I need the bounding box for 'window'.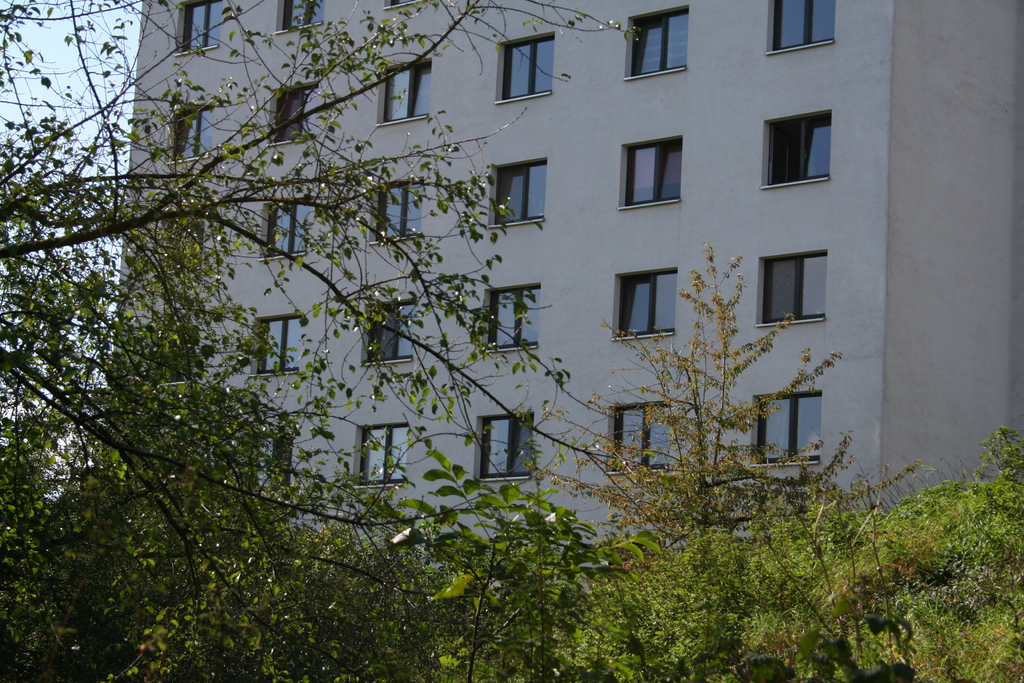
Here it is: <region>383, 66, 439, 124</region>.
